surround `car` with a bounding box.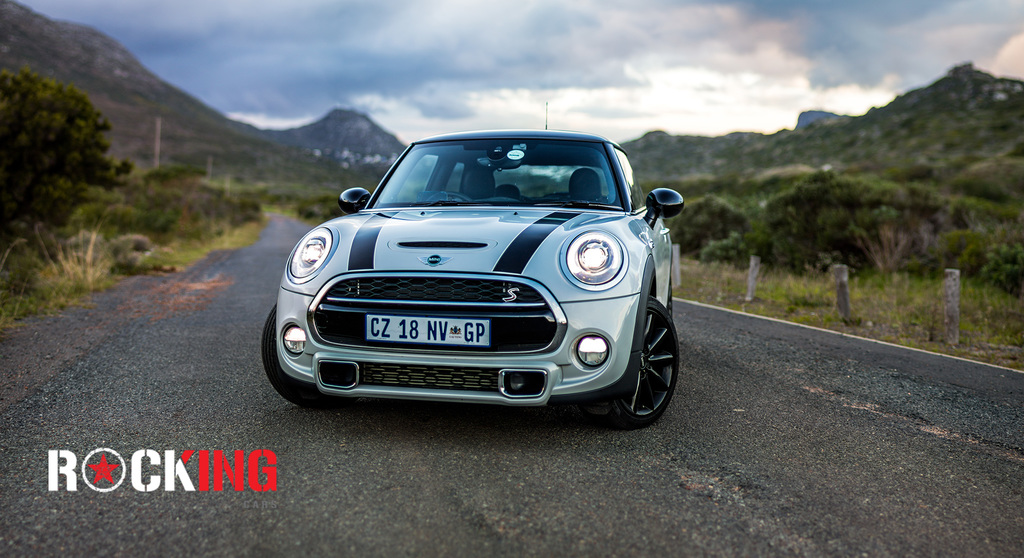
<region>255, 131, 687, 417</region>.
